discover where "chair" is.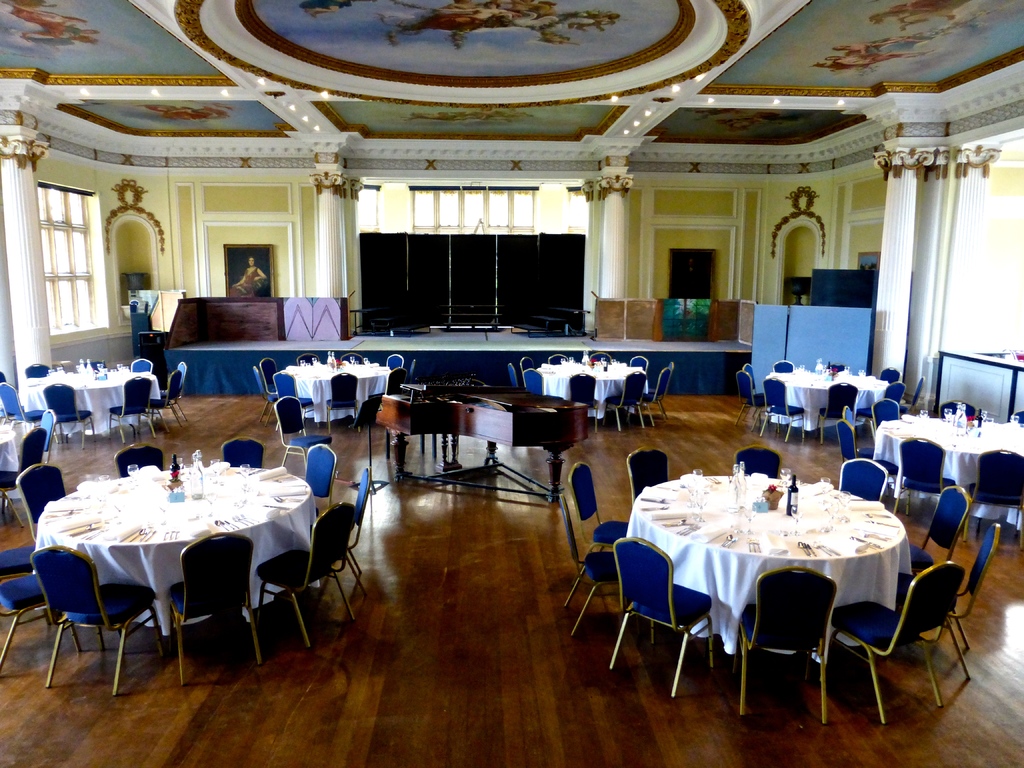
Discovered at 1010, 408, 1023, 425.
